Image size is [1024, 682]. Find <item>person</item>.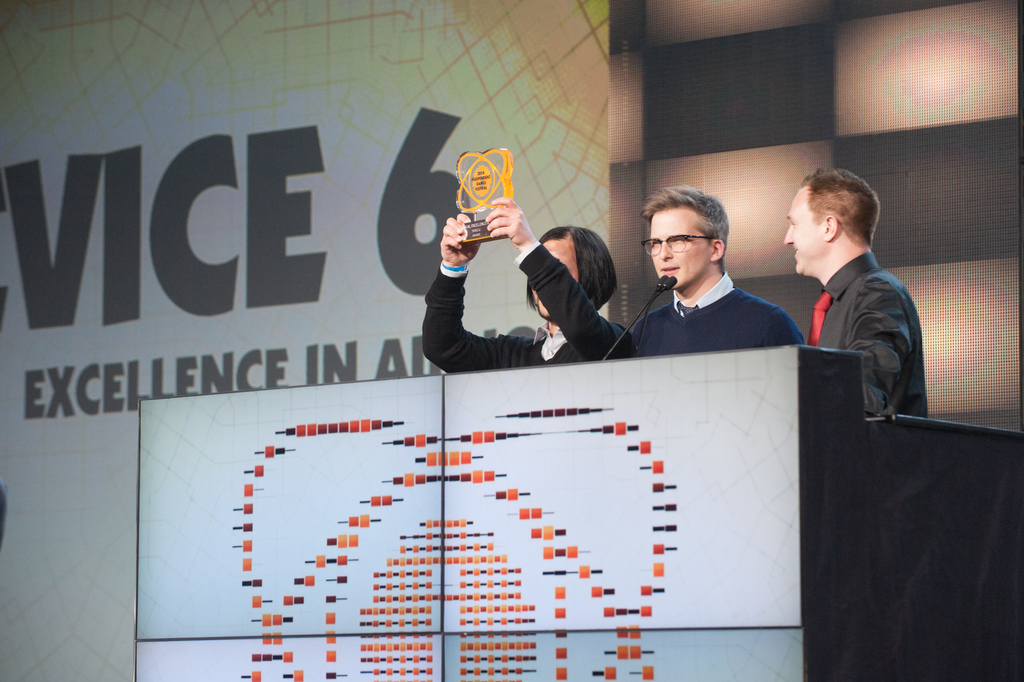
region(784, 160, 941, 427).
